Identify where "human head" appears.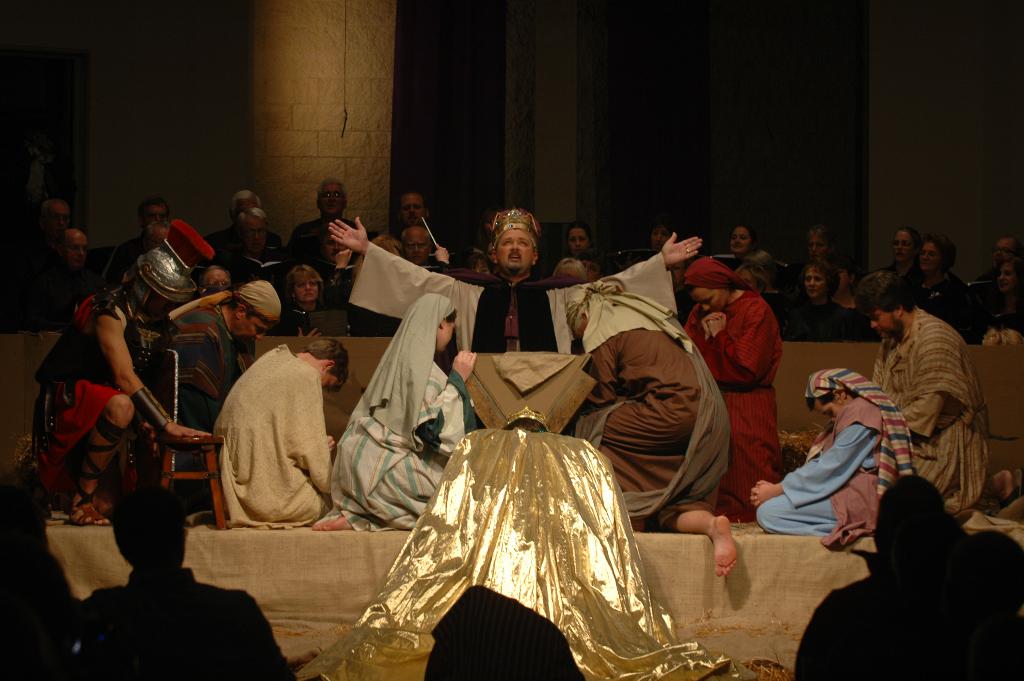
Appears at 56, 229, 90, 269.
